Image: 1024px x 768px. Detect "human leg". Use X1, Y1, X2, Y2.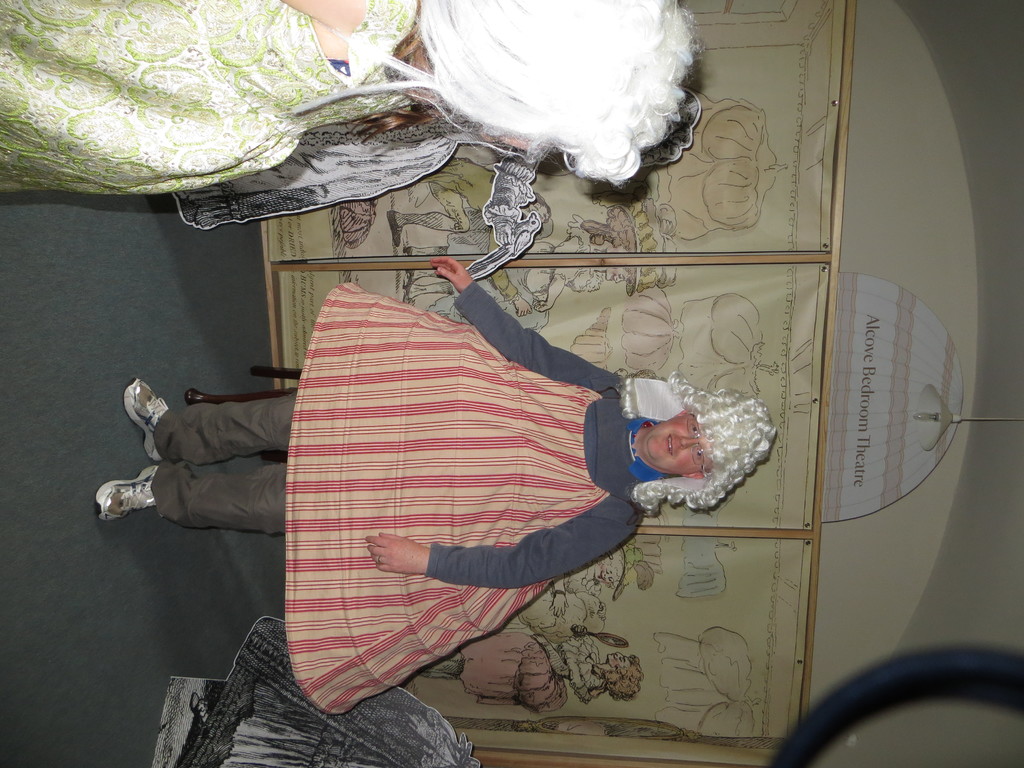
403, 244, 445, 258.
